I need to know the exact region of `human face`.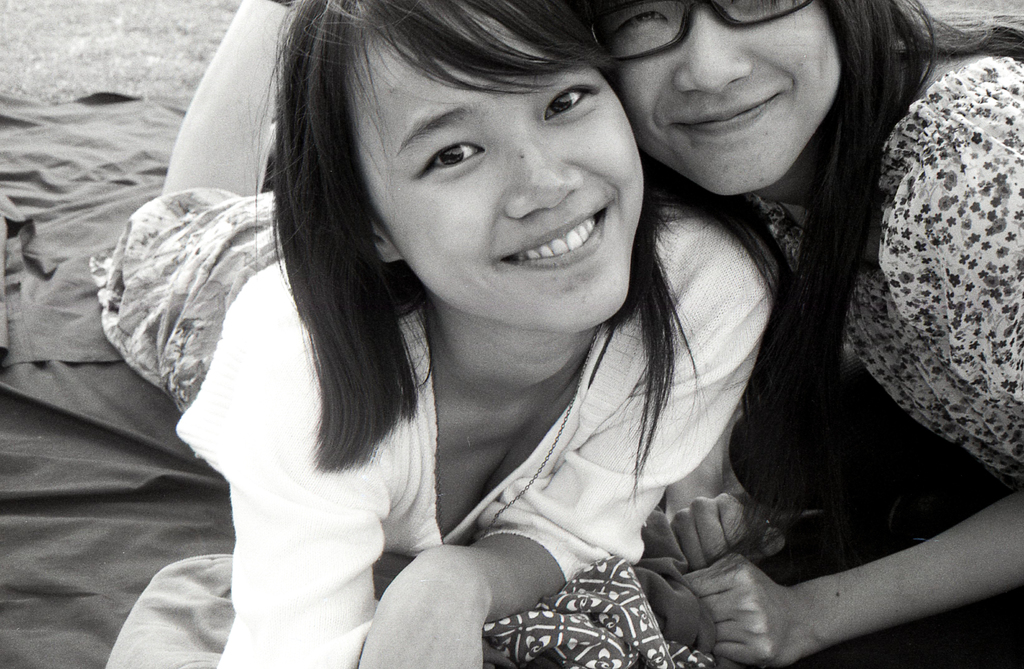
Region: bbox=[349, 0, 646, 336].
